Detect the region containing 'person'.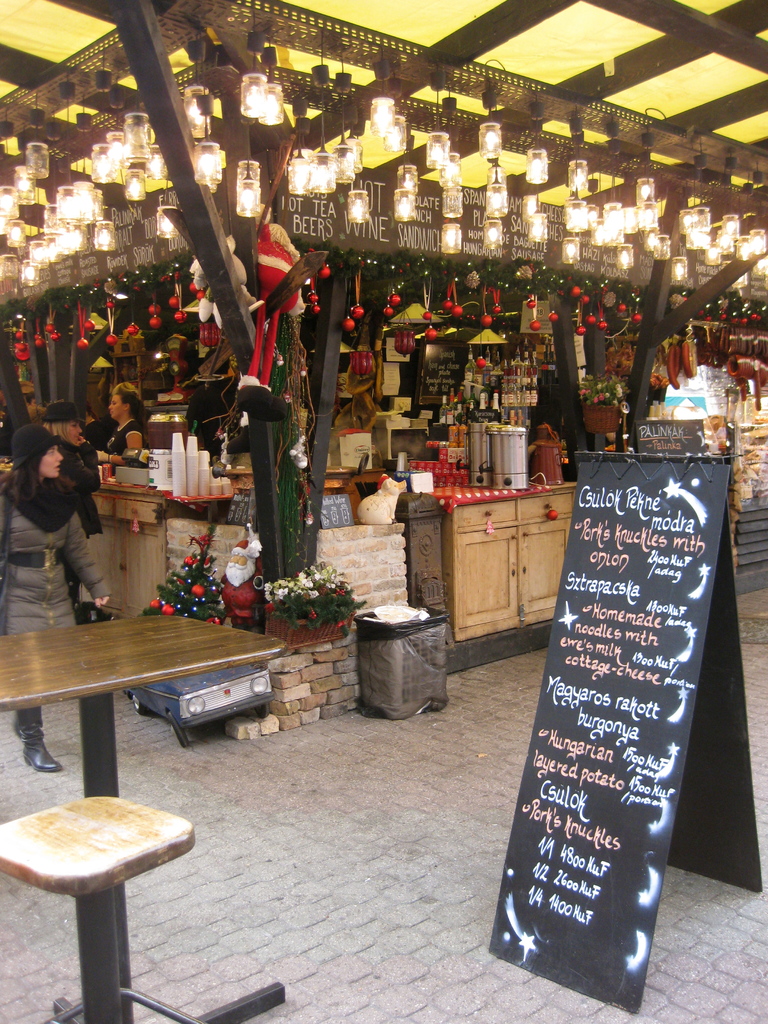
x1=47 y1=403 x2=86 y2=457.
